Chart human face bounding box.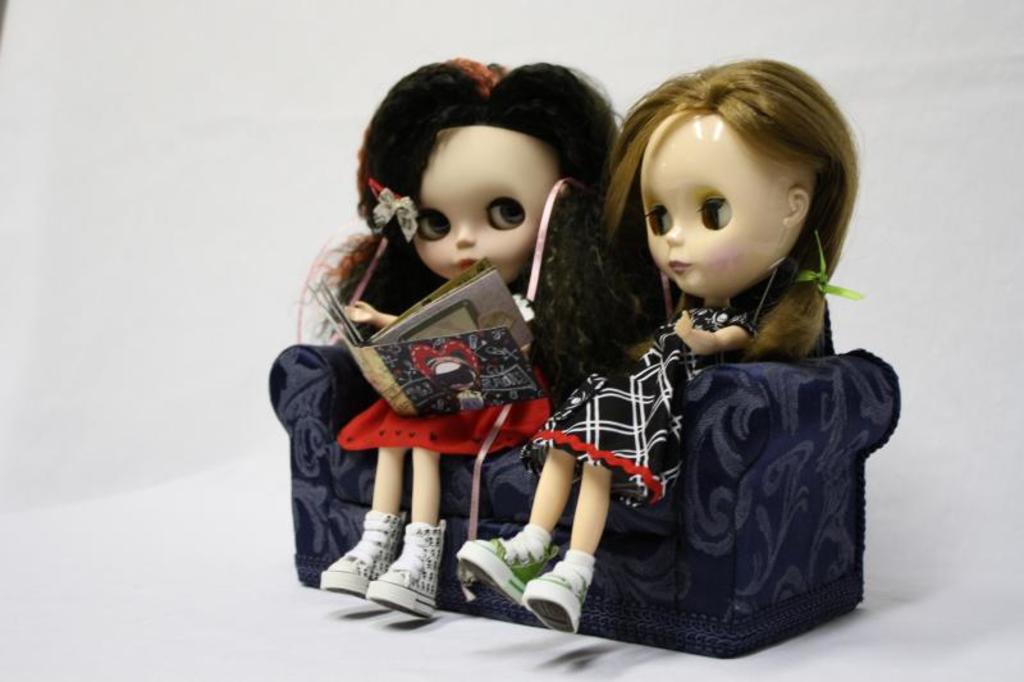
Charted: (left=411, top=120, right=557, bottom=285).
